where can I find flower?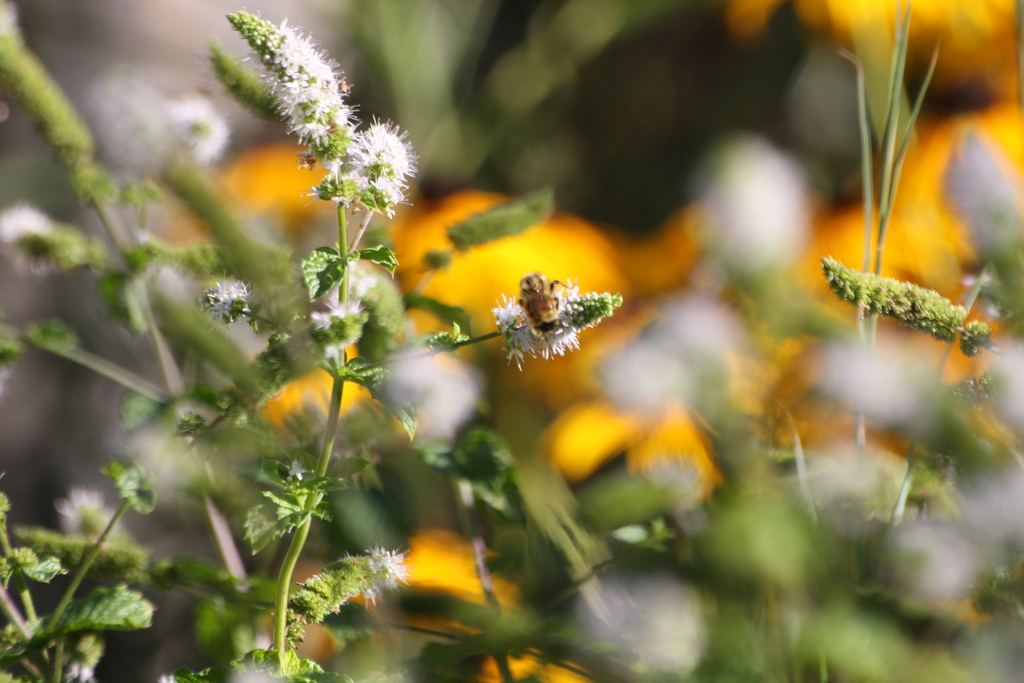
You can find it at {"left": 177, "top": 86, "right": 230, "bottom": 161}.
